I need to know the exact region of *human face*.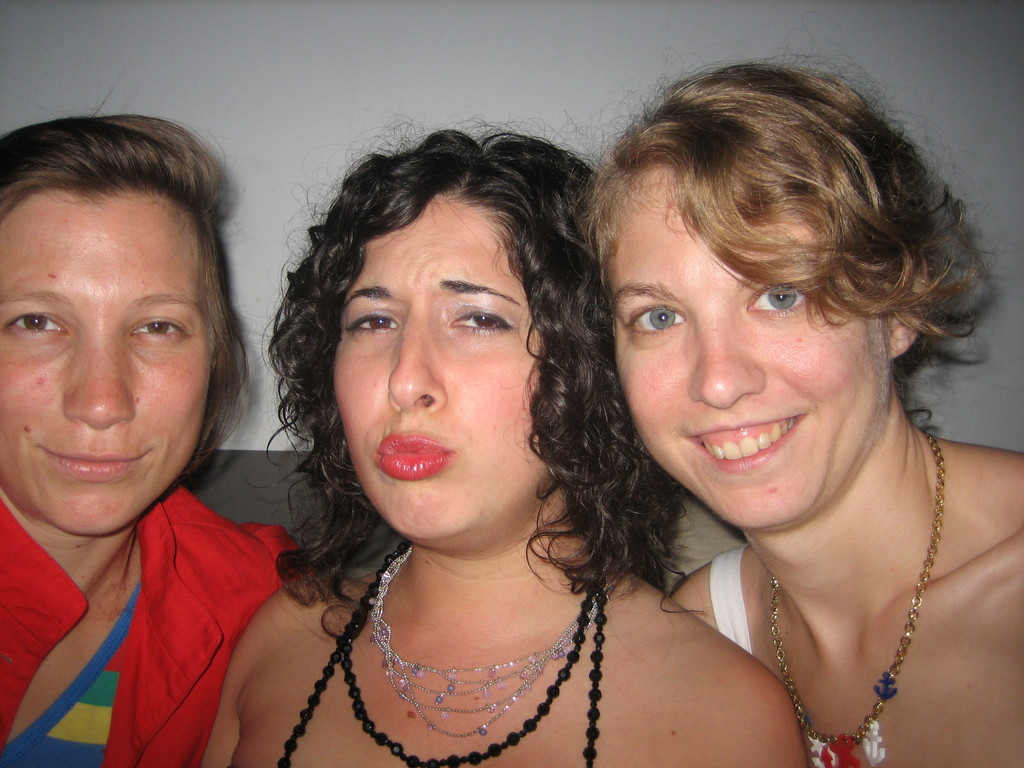
Region: [333, 197, 551, 536].
